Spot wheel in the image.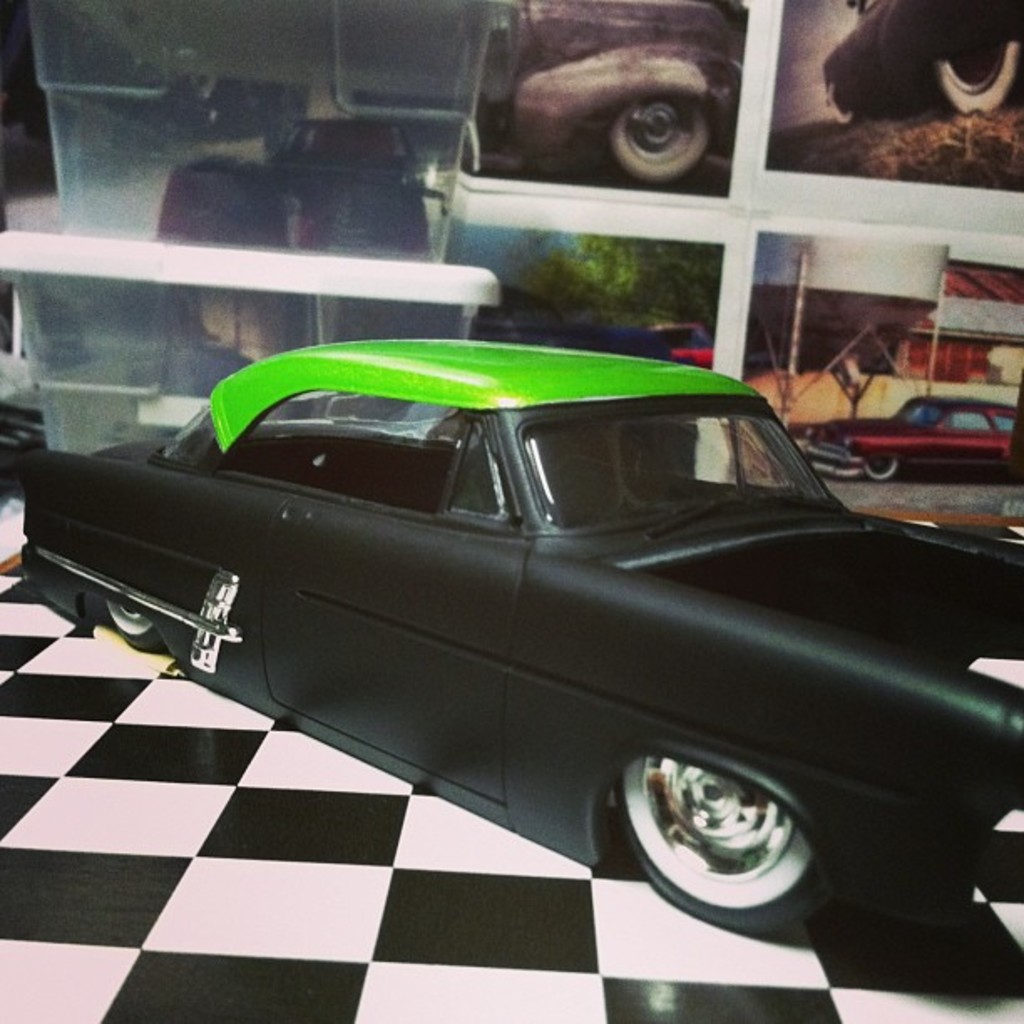
wheel found at BBox(74, 597, 159, 649).
